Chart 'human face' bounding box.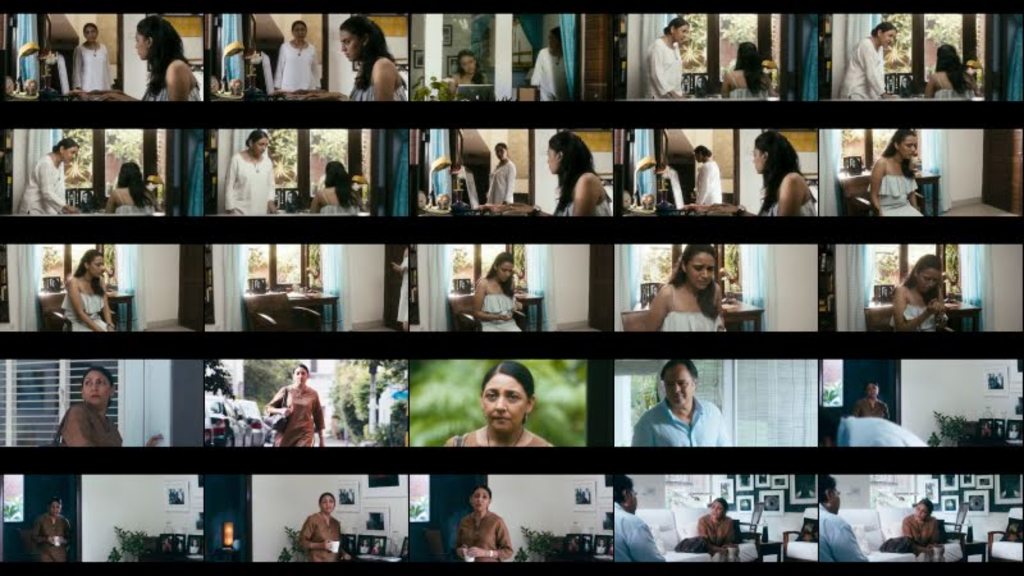
Charted: <region>81, 371, 111, 399</region>.
